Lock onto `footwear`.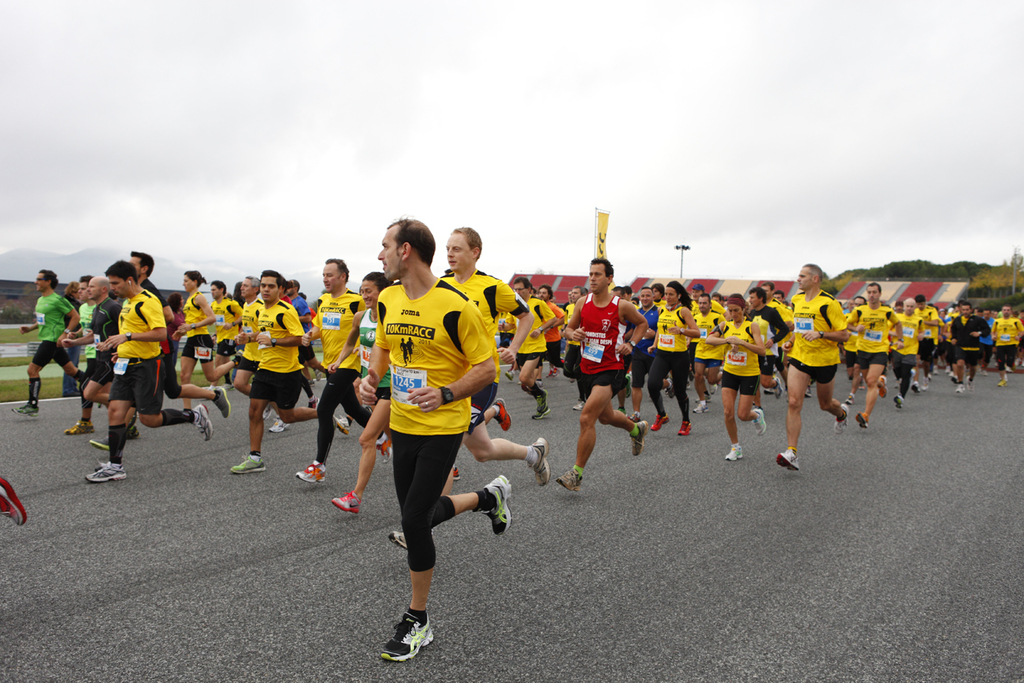
Locked: bbox=(652, 414, 670, 433).
